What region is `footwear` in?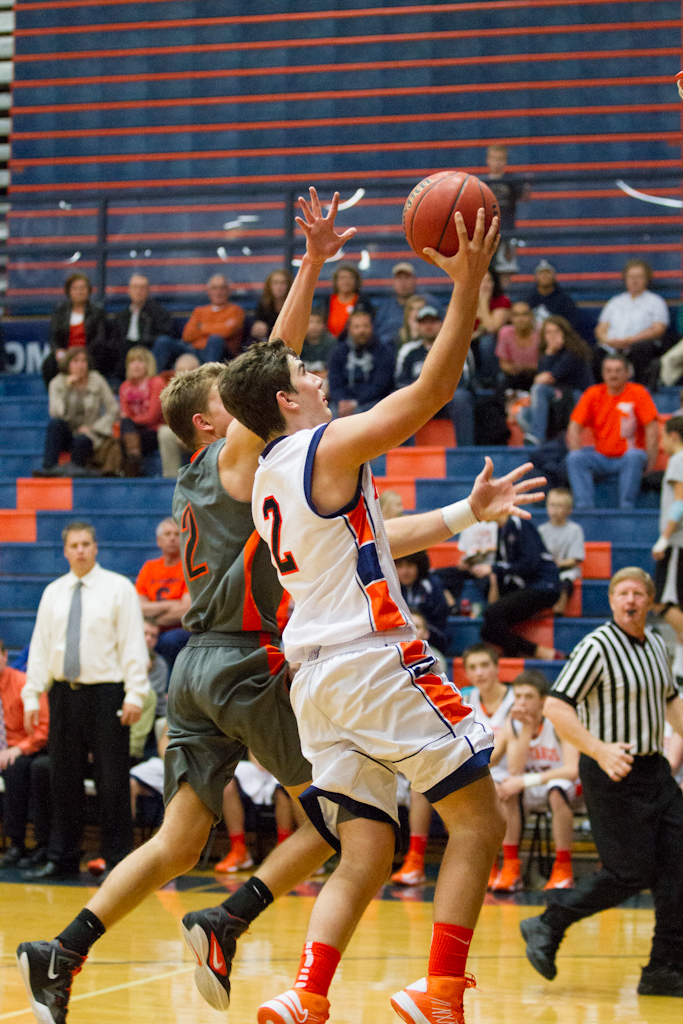
x1=17 y1=925 x2=84 y2=1014.
